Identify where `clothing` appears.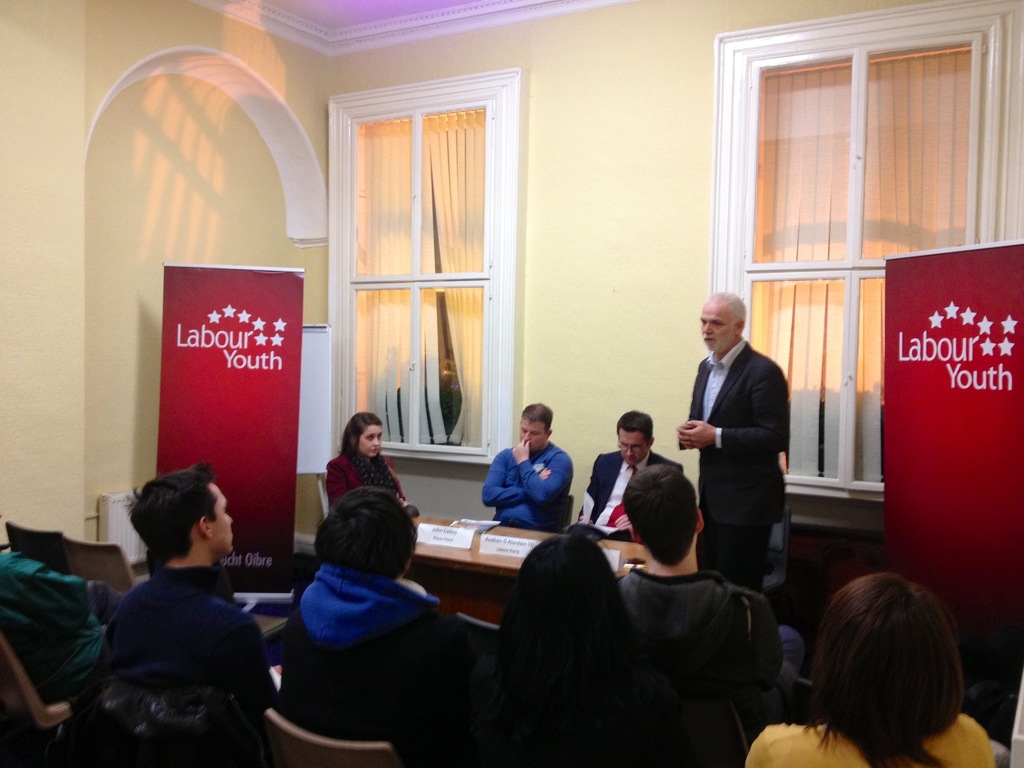
Appears at 479,439,573,529.
